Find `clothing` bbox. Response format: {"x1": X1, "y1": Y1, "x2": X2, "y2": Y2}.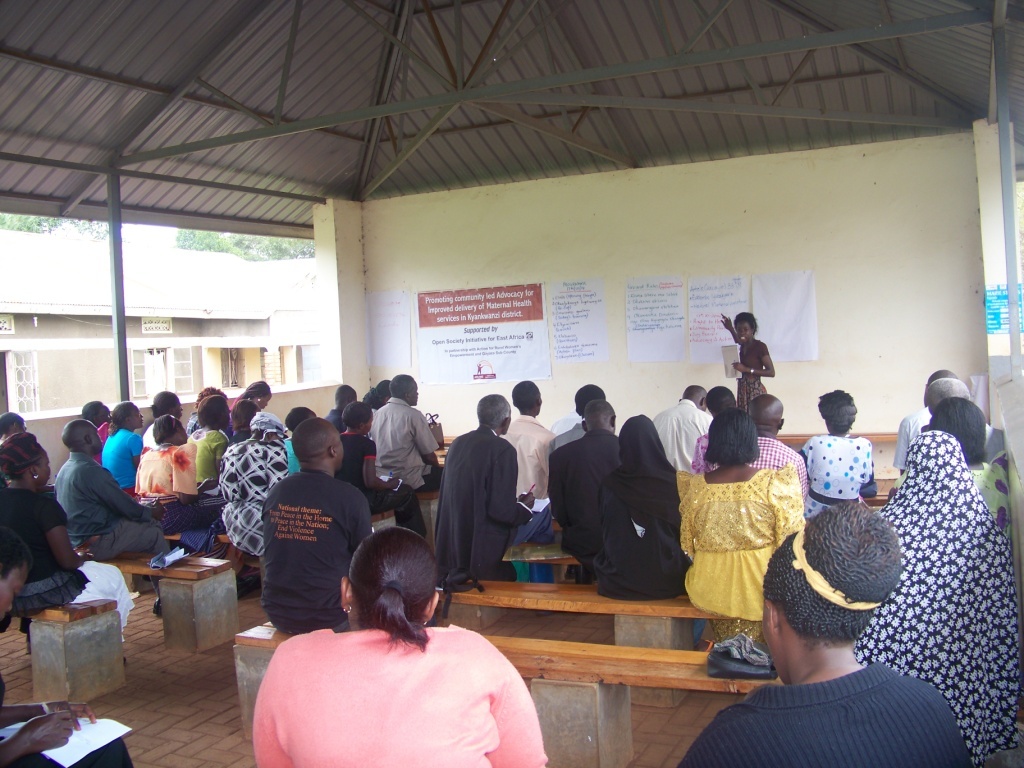
{"x1": 501, "y1": 408, "x2": 556, "y2": 497}.
